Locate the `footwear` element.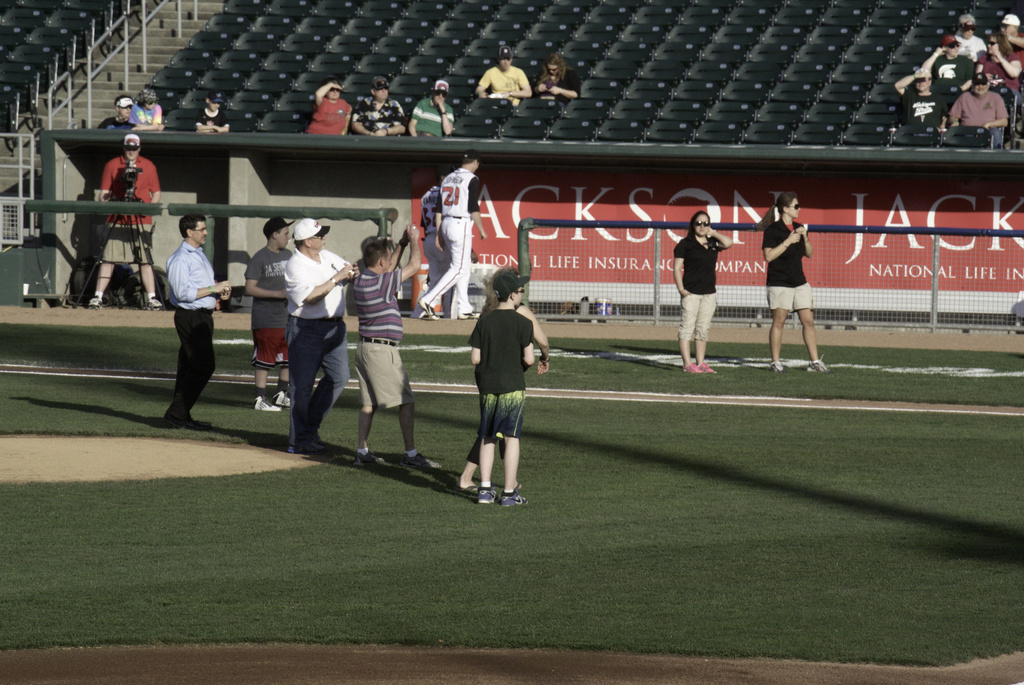
Element bbox: bbox=[88, 295, 100, 306].
